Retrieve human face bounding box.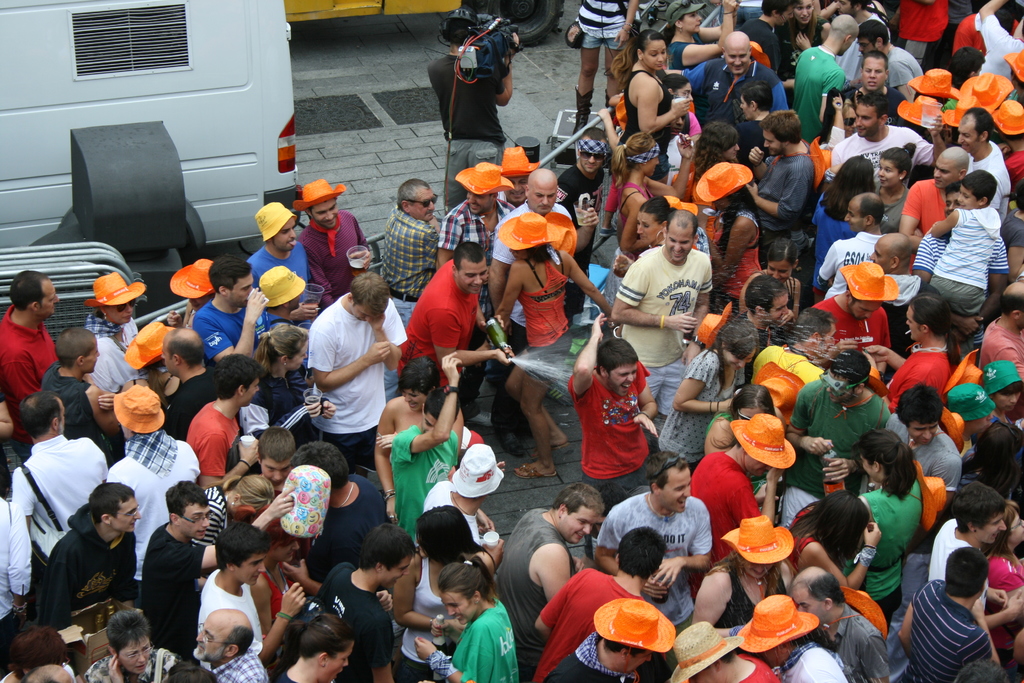
Bounding box: 956 119 981 153.
